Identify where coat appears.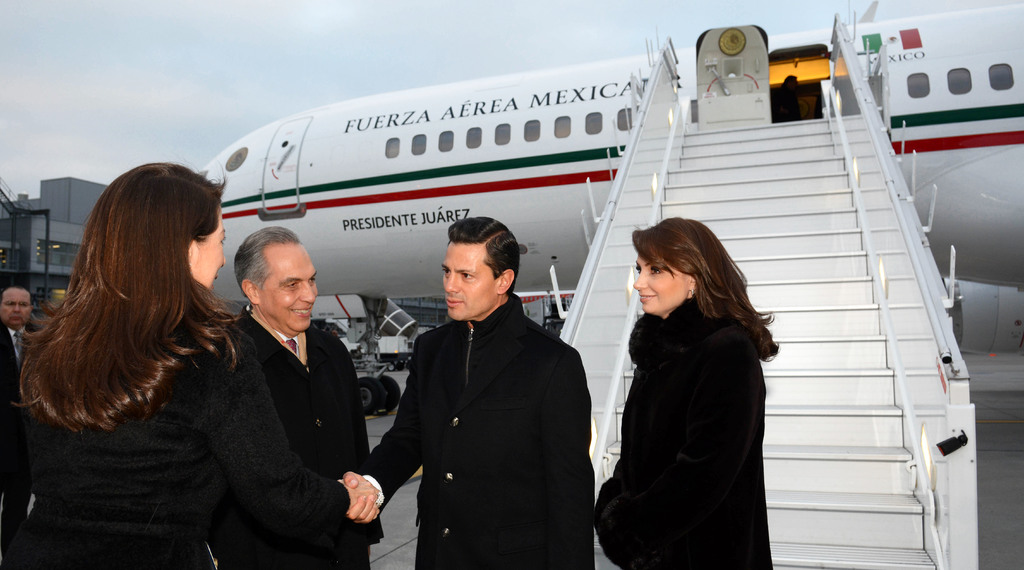
Appears at <box>220,300,383,569</box>.
